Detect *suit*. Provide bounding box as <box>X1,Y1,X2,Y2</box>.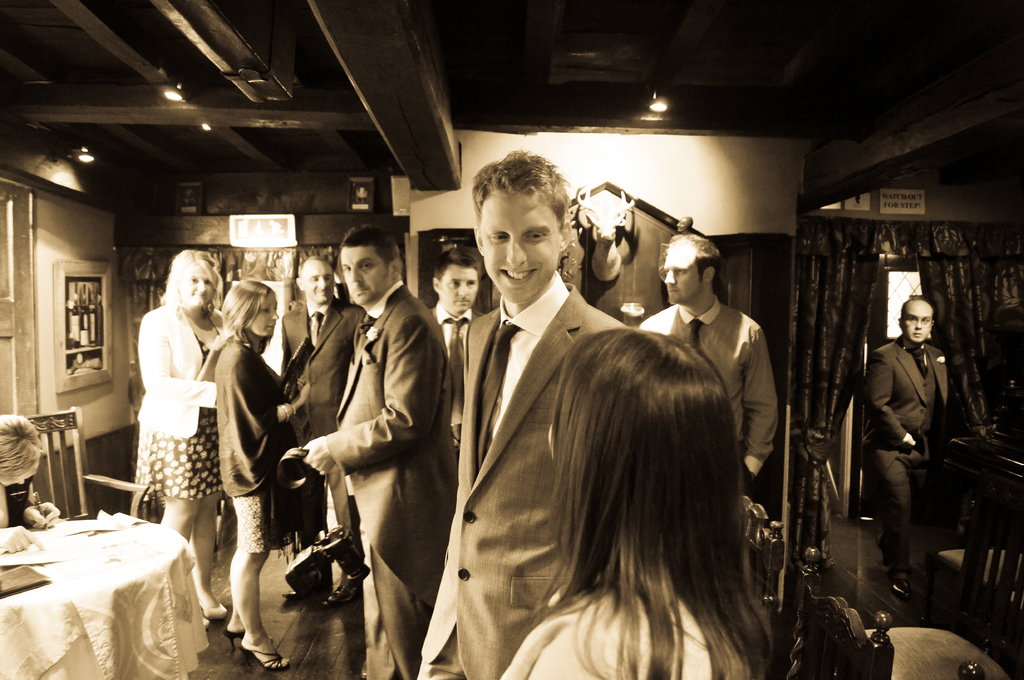
<box>321,278,463,679</box>.
